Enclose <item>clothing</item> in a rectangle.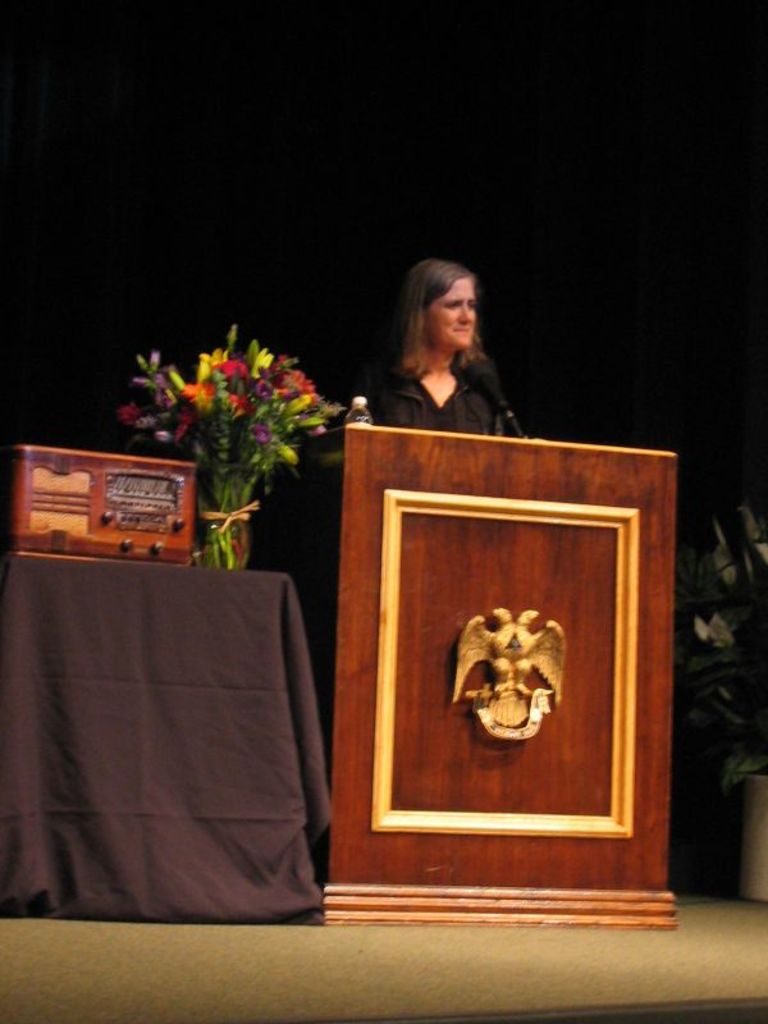
369,311,521,417.
